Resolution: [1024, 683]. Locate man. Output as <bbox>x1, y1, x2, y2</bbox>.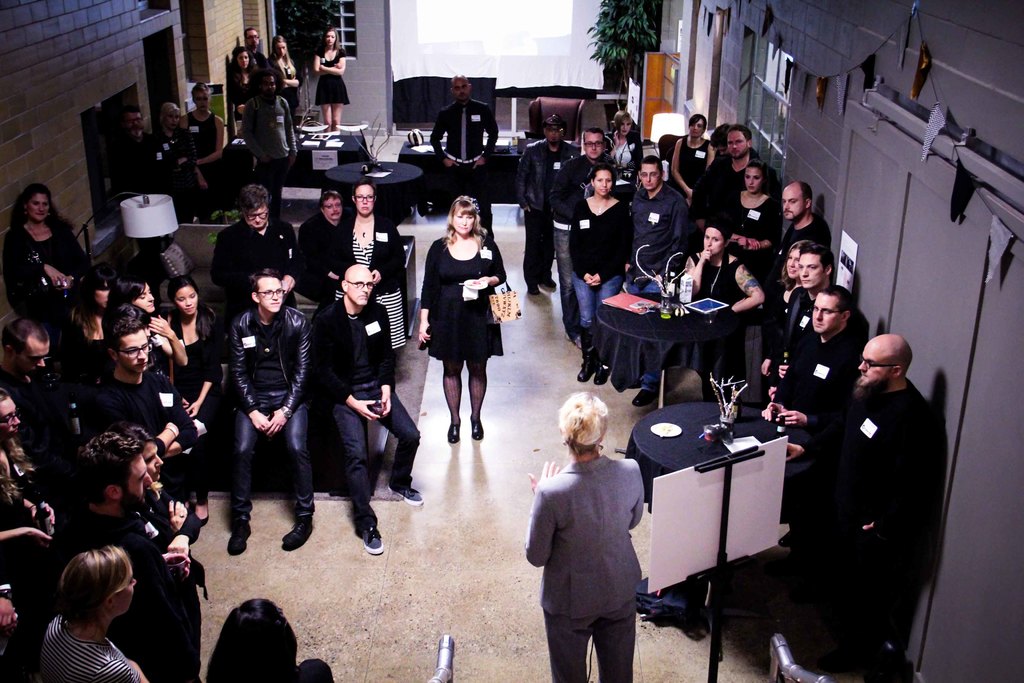
<bbox>0, 388, 28, 441</bbox>.
